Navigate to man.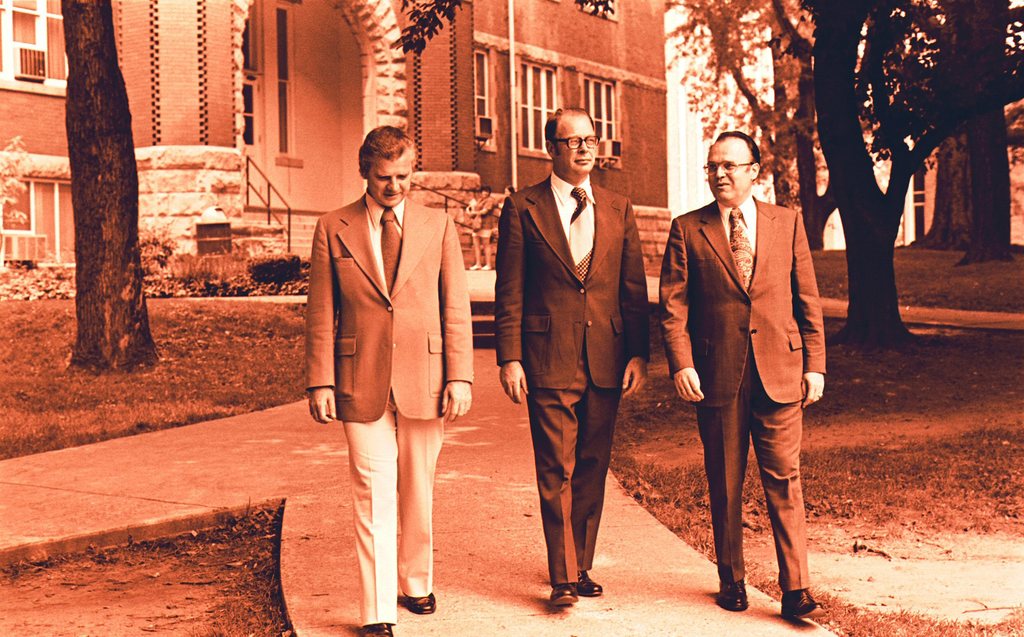
Navigation target: l=291, t=122, r=477, b=578.
